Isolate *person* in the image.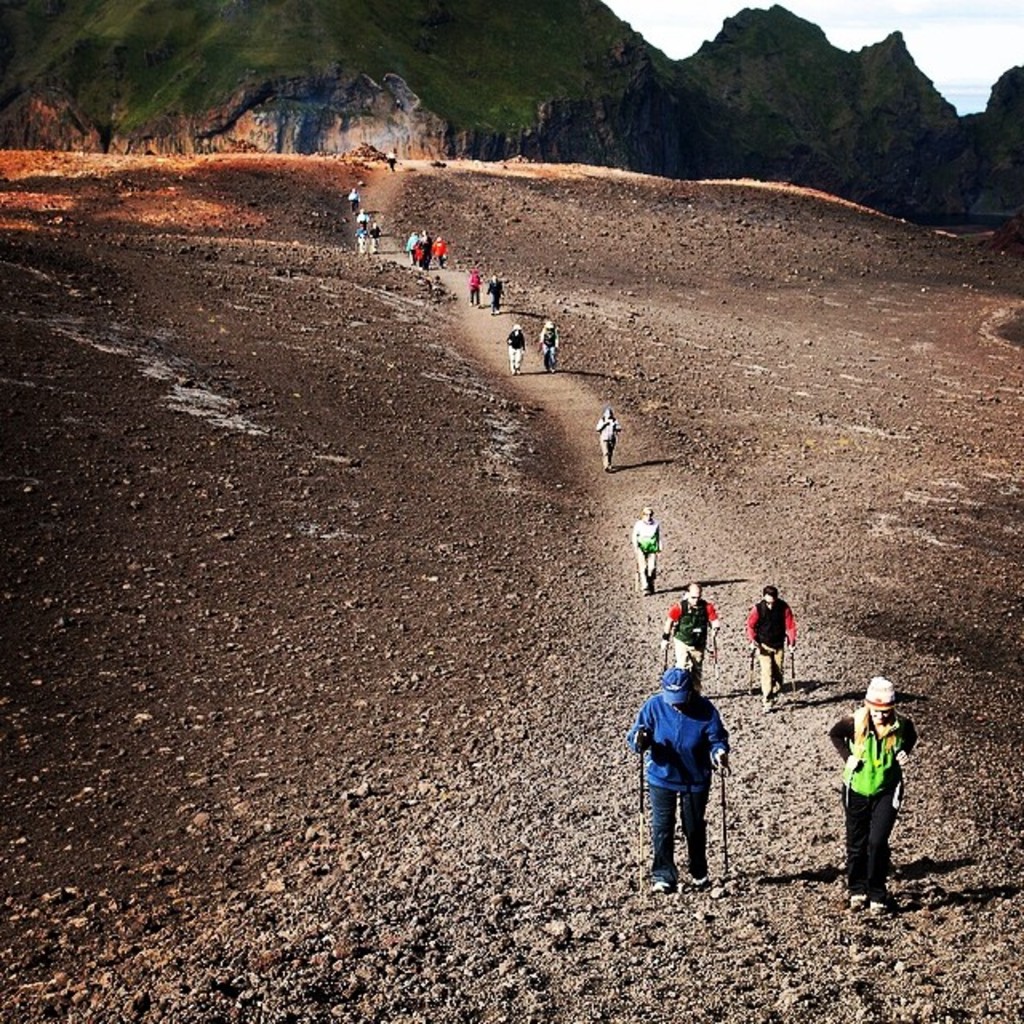
Isolated region: 630/502/659/597.
